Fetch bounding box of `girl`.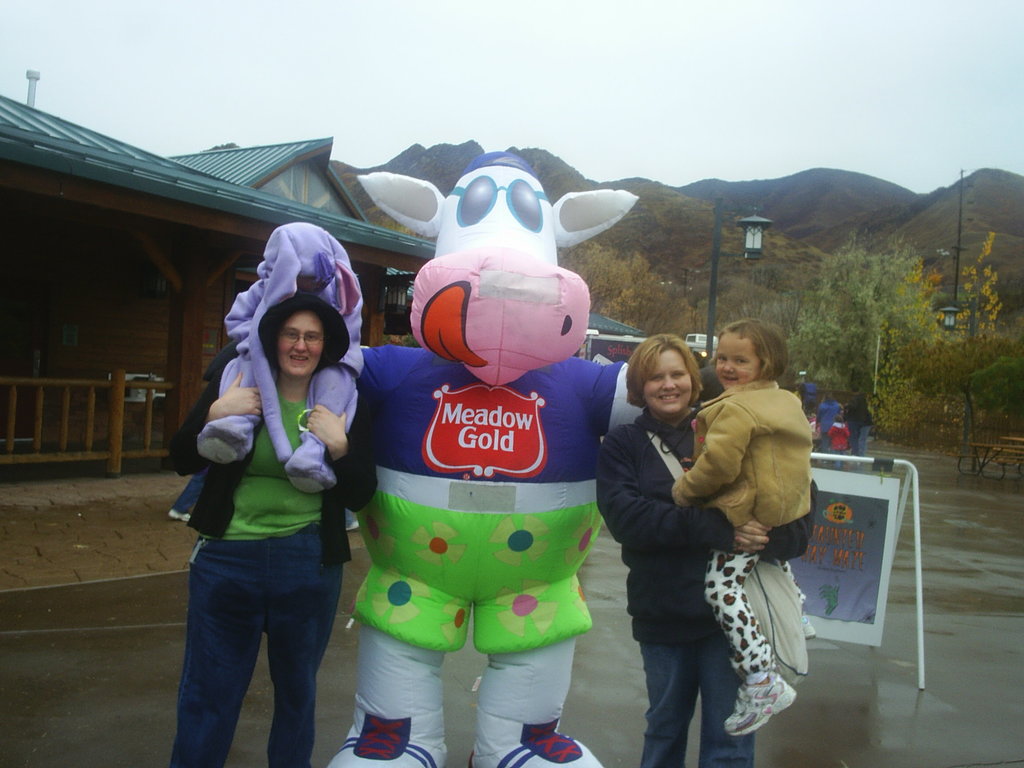
Bbox: 671, 316, 811, 735.
